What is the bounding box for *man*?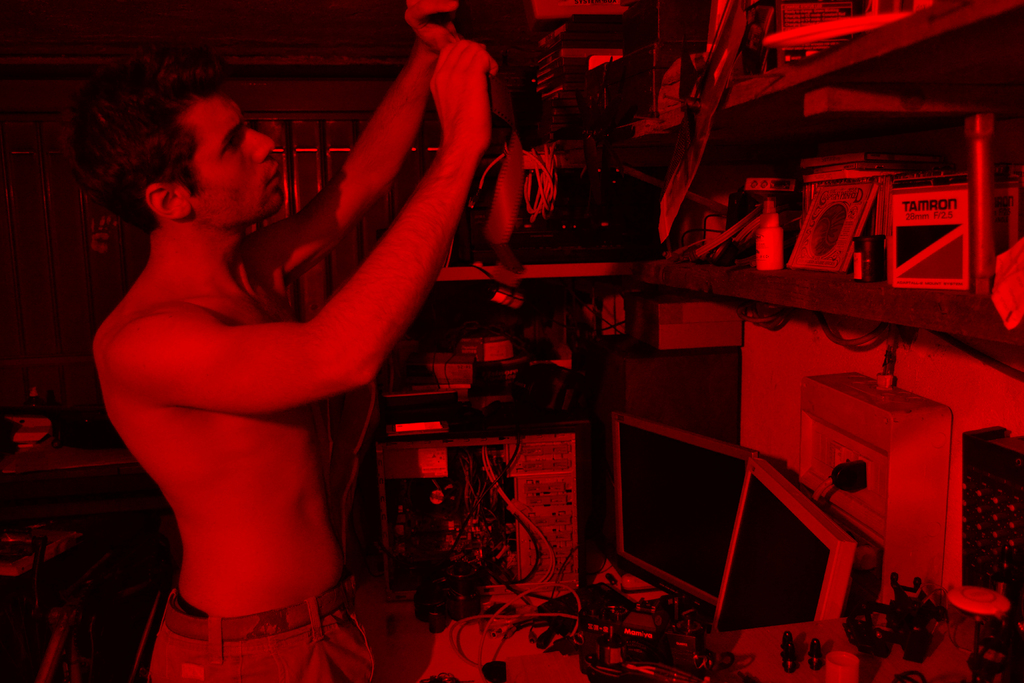
44:21:551:647.
